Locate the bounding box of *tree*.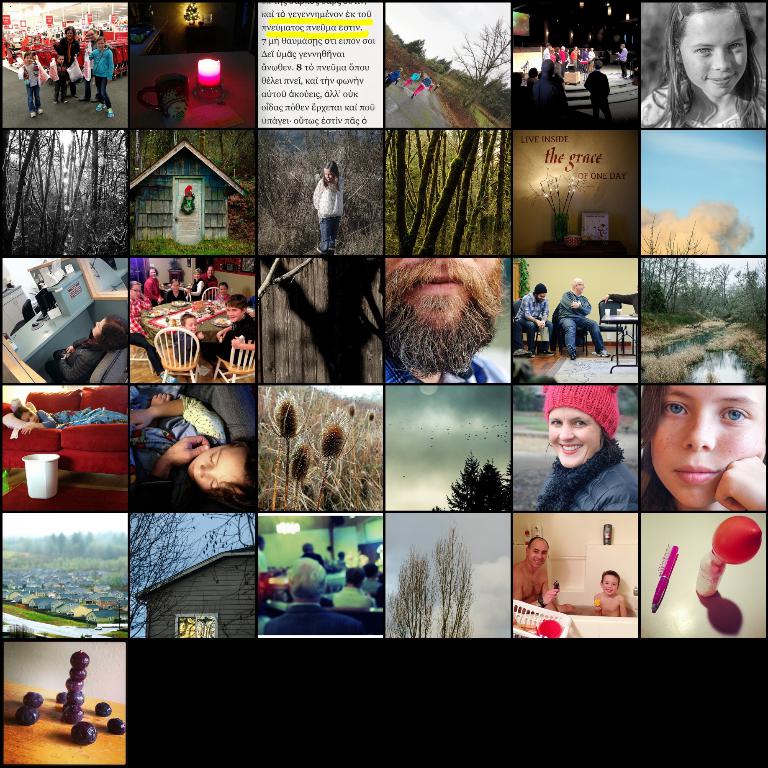
Bounding box: select_region(435, 463, 485, 510).
